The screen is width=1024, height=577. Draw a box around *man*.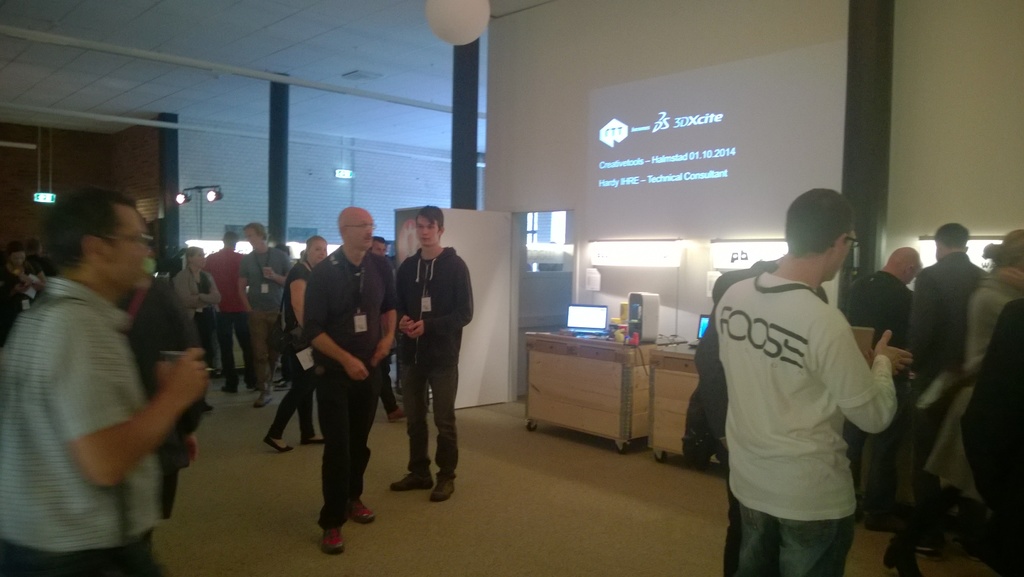
284 199 397 547.
